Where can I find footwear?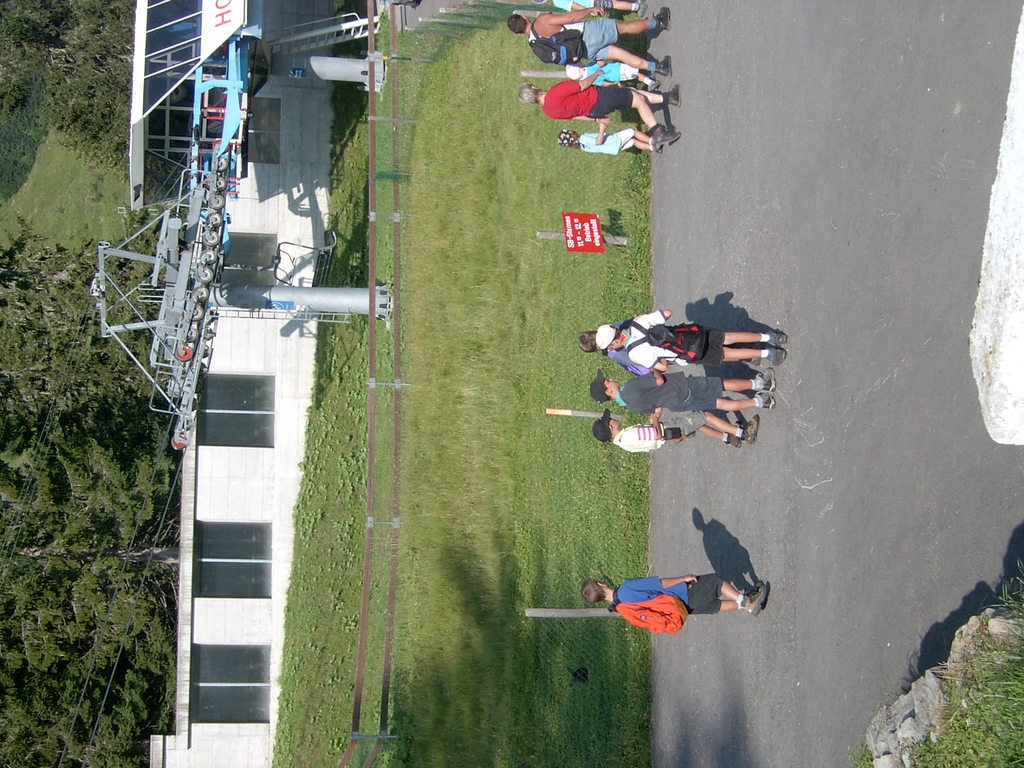
You can find it at 637, 2, 646, 18.
